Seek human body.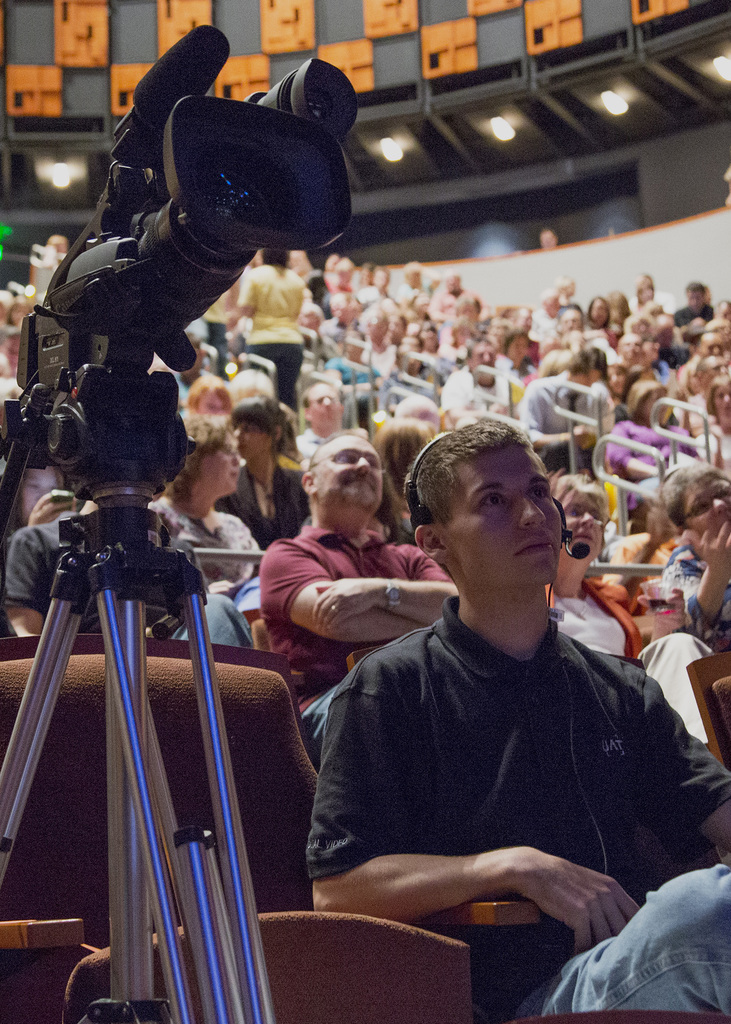
(left=585, top=358, right=620, bottom=439).
